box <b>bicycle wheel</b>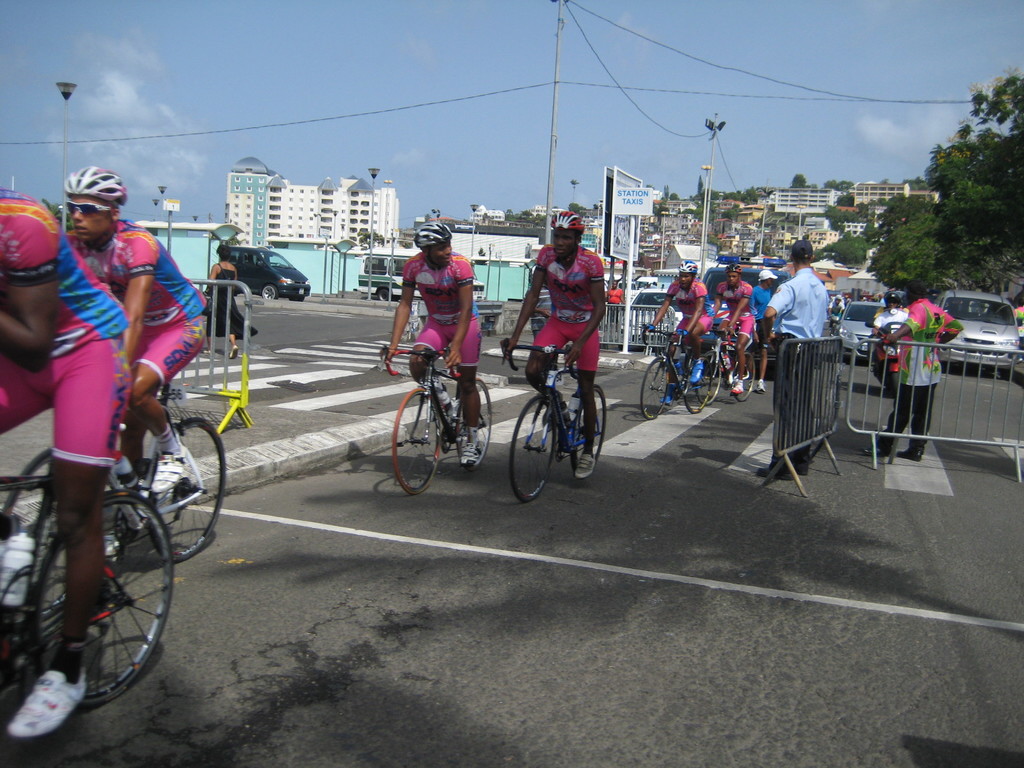
452,381,492,466
